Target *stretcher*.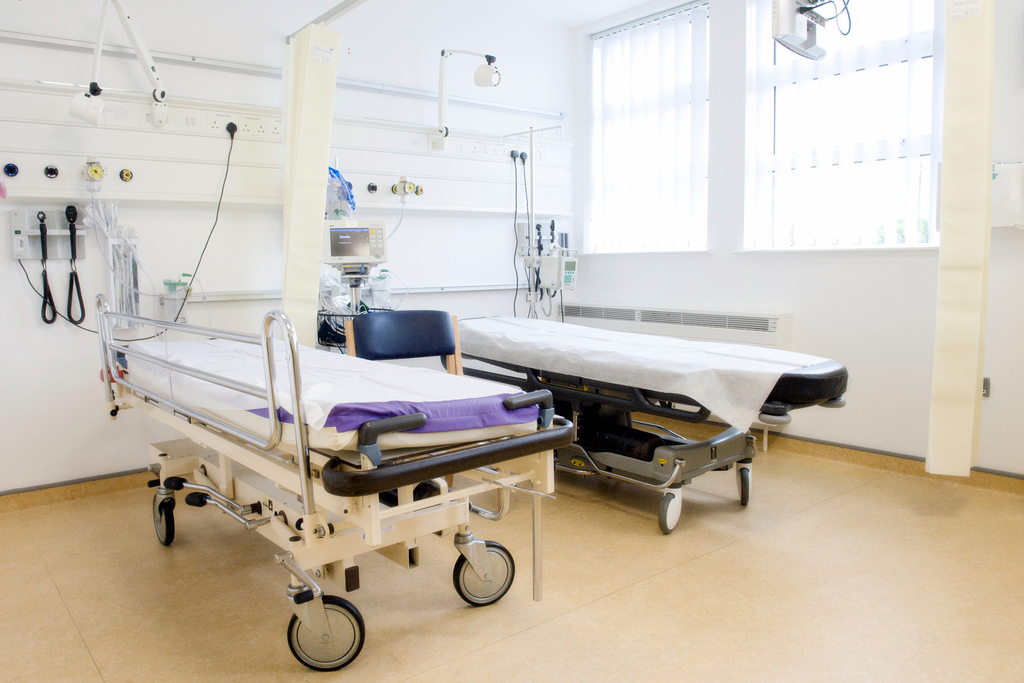
Target region: rect(448, 310, 853, 531).
